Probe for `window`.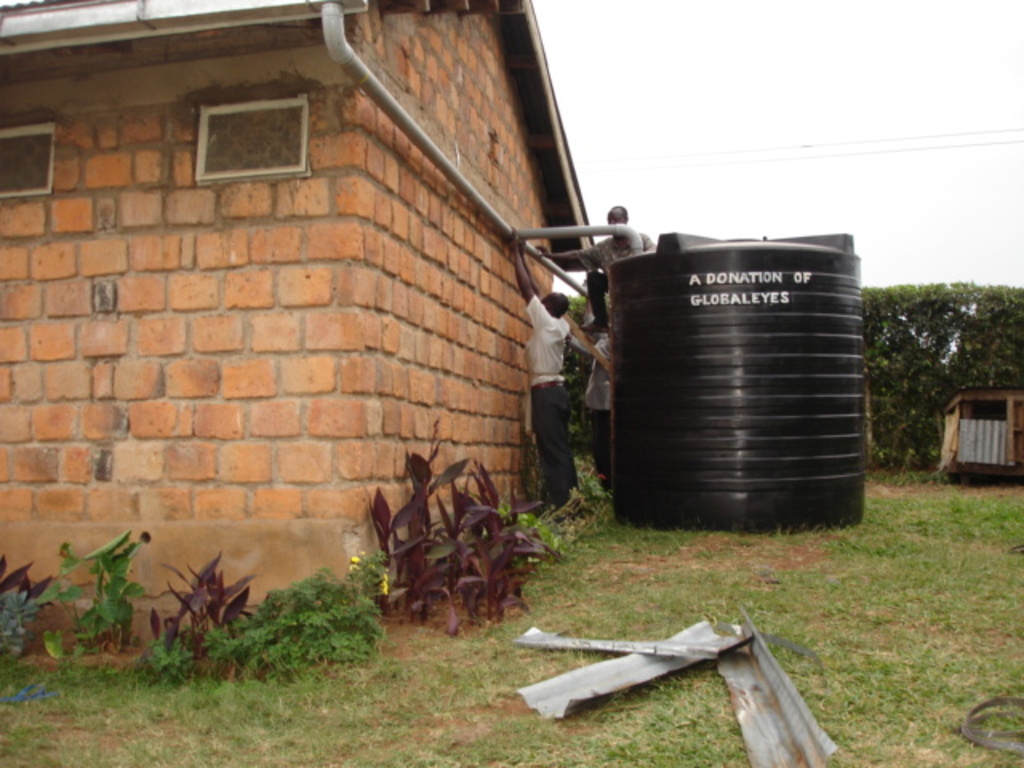
Probe result: 166/62/310/184.
